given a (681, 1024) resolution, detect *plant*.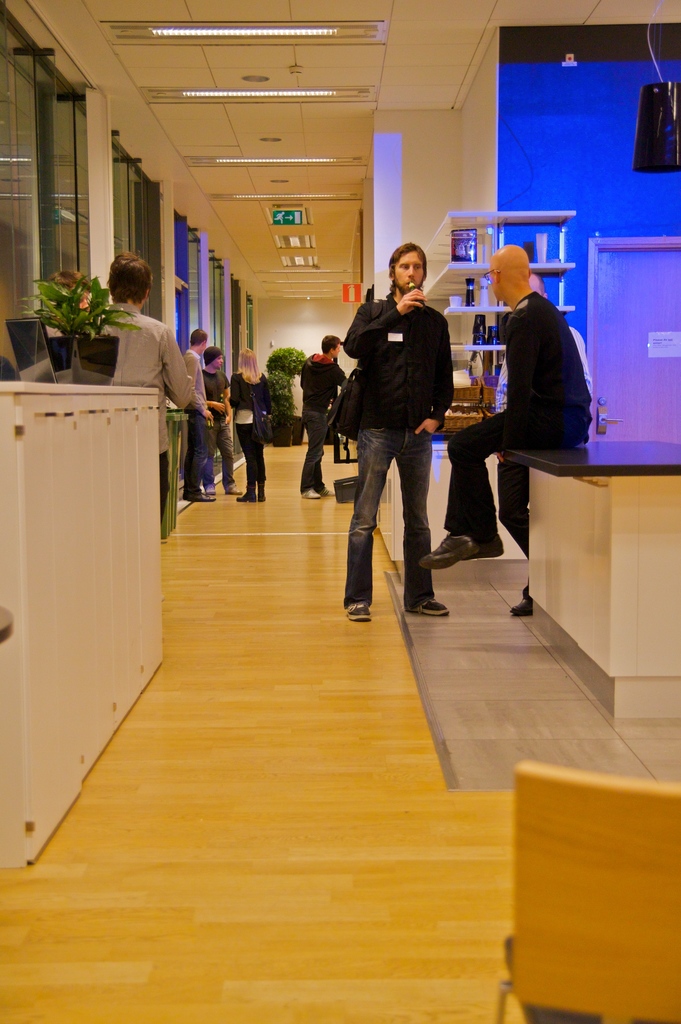
(left=12, top=275, right=138, bottom=337).
